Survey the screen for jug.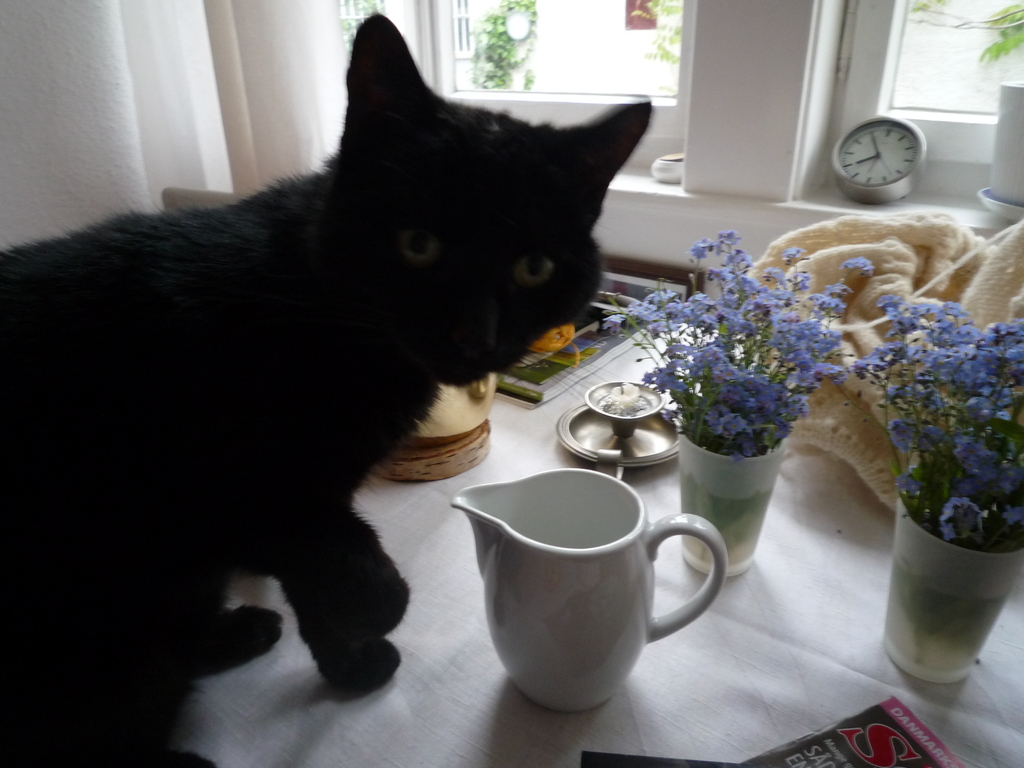
Survey found: Rect(439, 468, 726, 744).
